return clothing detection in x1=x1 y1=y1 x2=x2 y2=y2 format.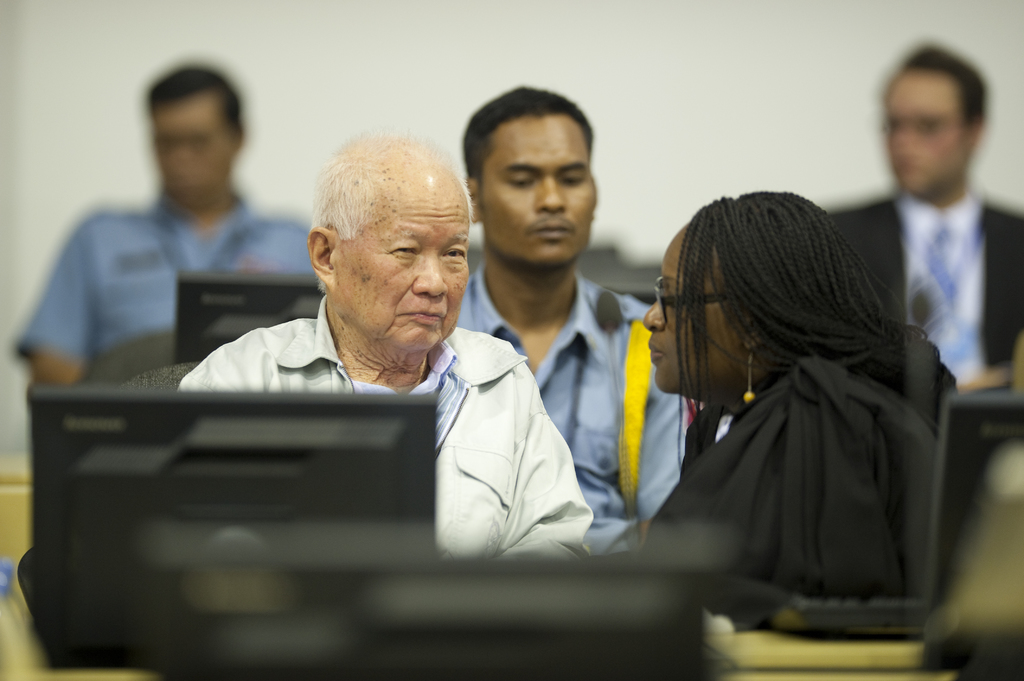
x1=841 y1=184 x2=1023 y2=394.
